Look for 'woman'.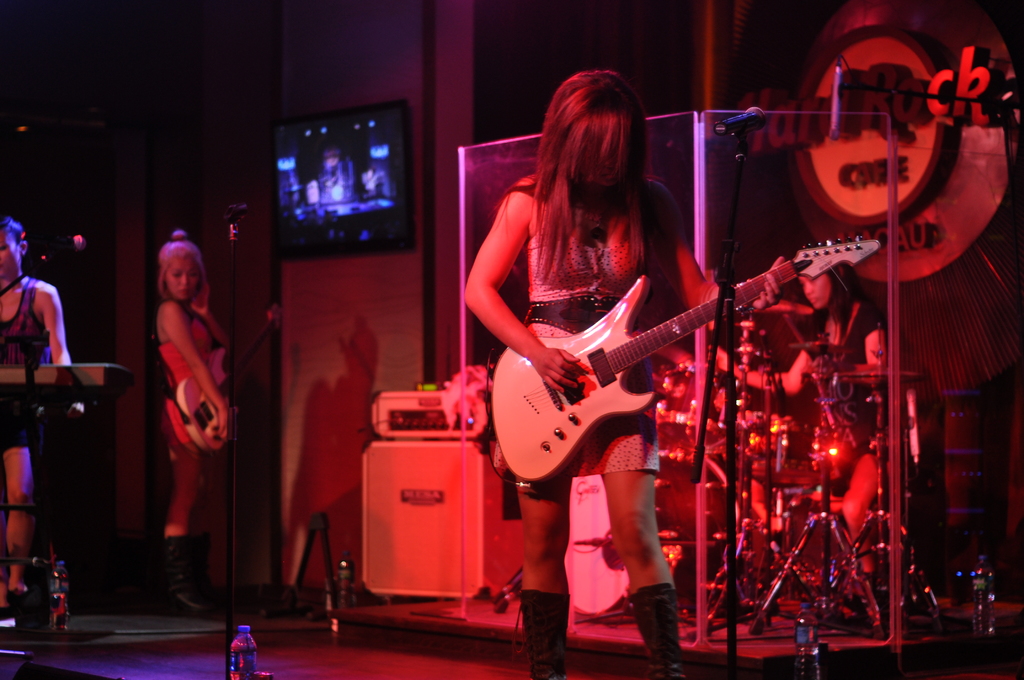
Found: l=783, t=258, r=886, b=547.
